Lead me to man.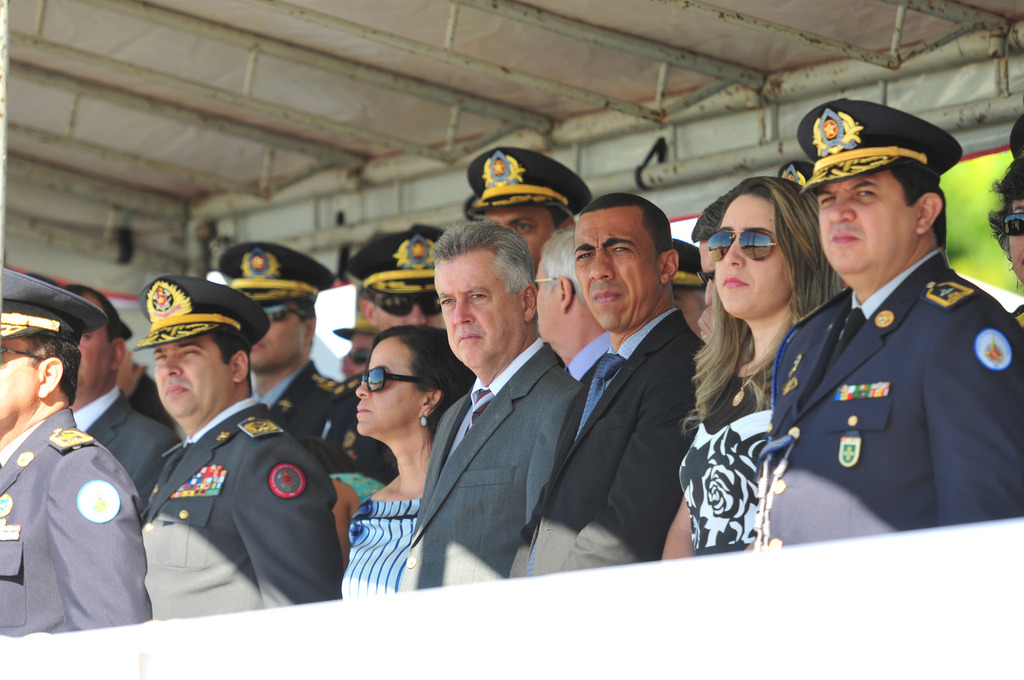
Lead to bbox=[460, 147, 596, 259].
